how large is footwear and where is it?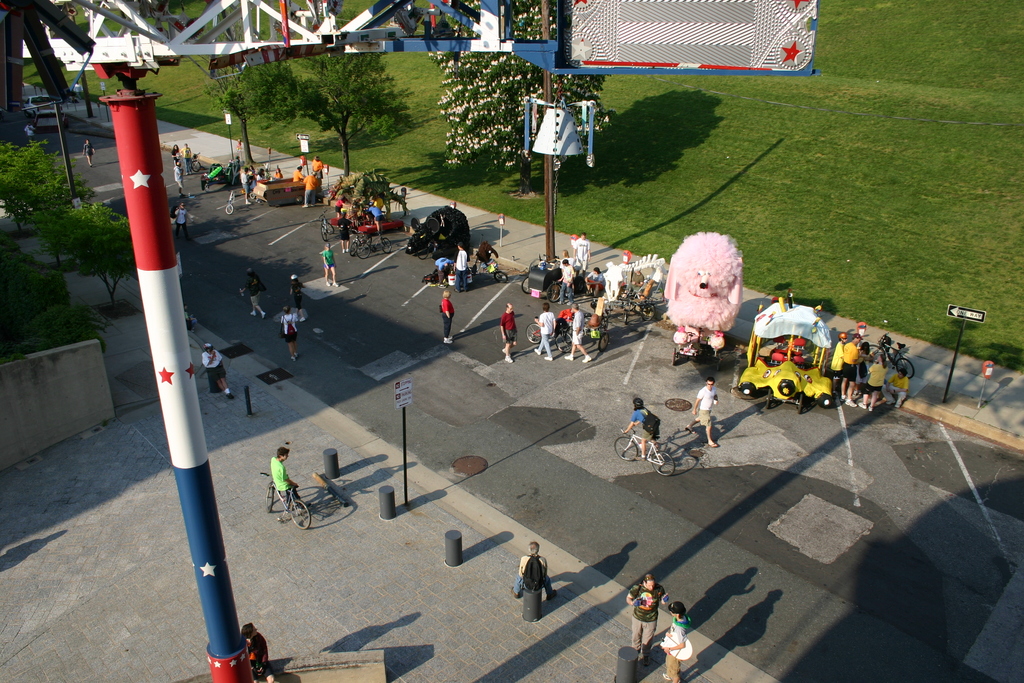
Bounding box: x1=261 y1=313 x2=265 y2=318.
